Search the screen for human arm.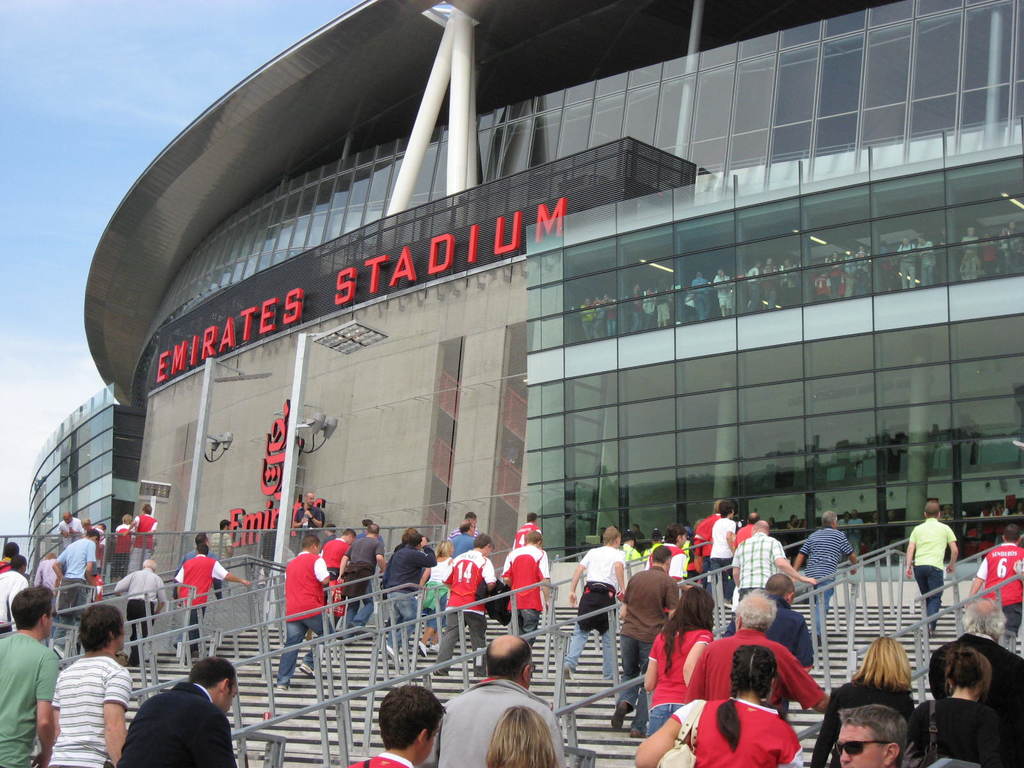
Found at 32 561 44 586.
